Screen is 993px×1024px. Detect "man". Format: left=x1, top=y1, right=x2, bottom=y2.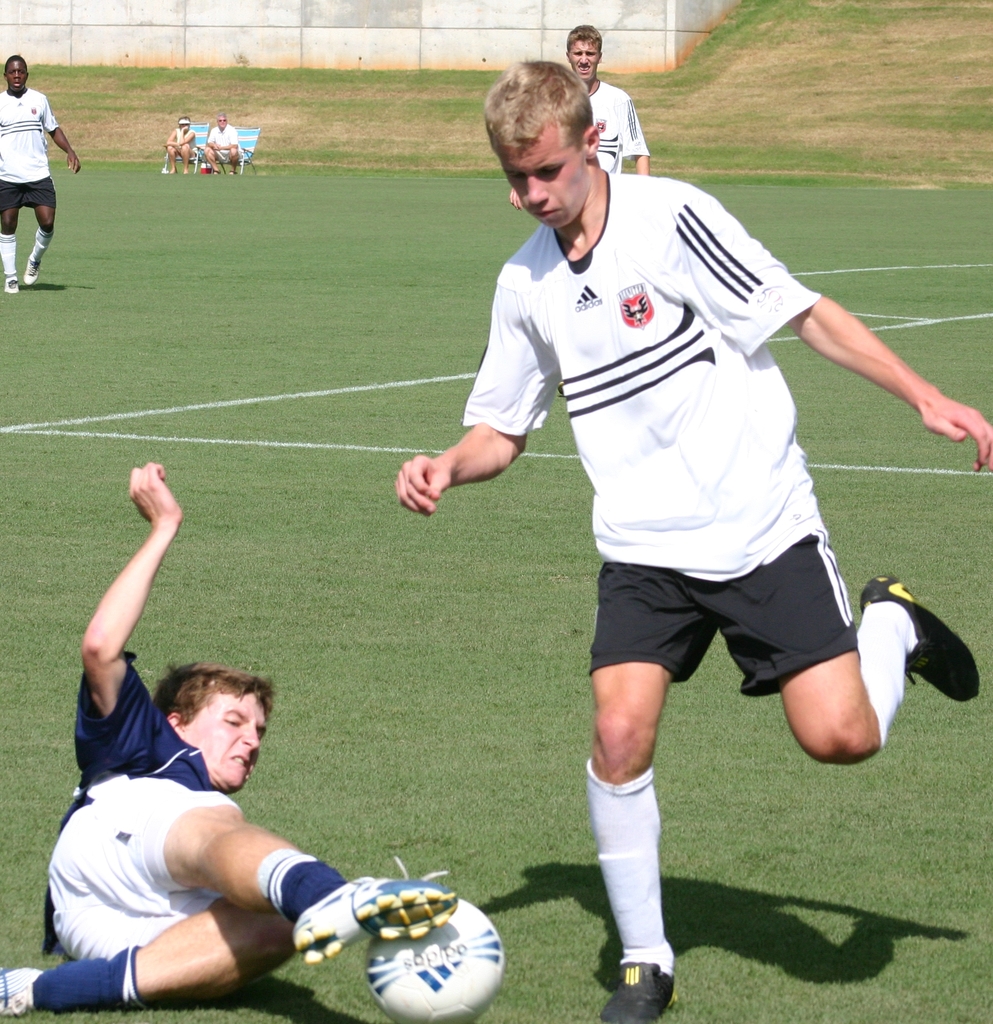
left=44, top=583, right=398, bottom=1009.
